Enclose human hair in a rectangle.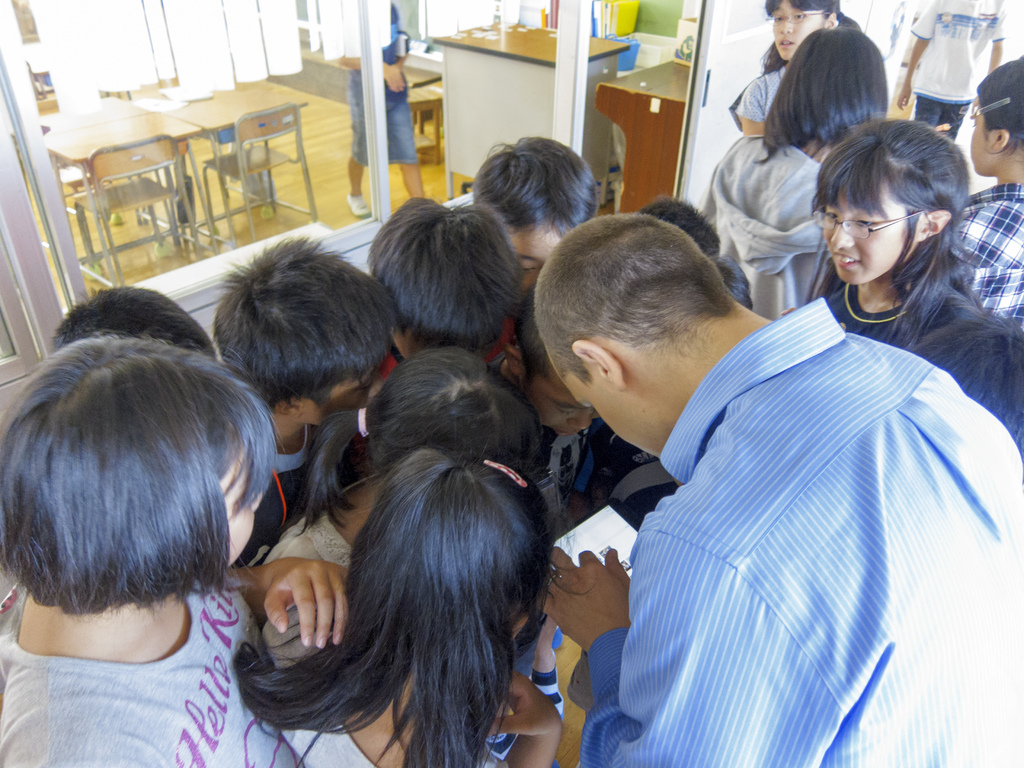
region(753, 0, 863, 74).
